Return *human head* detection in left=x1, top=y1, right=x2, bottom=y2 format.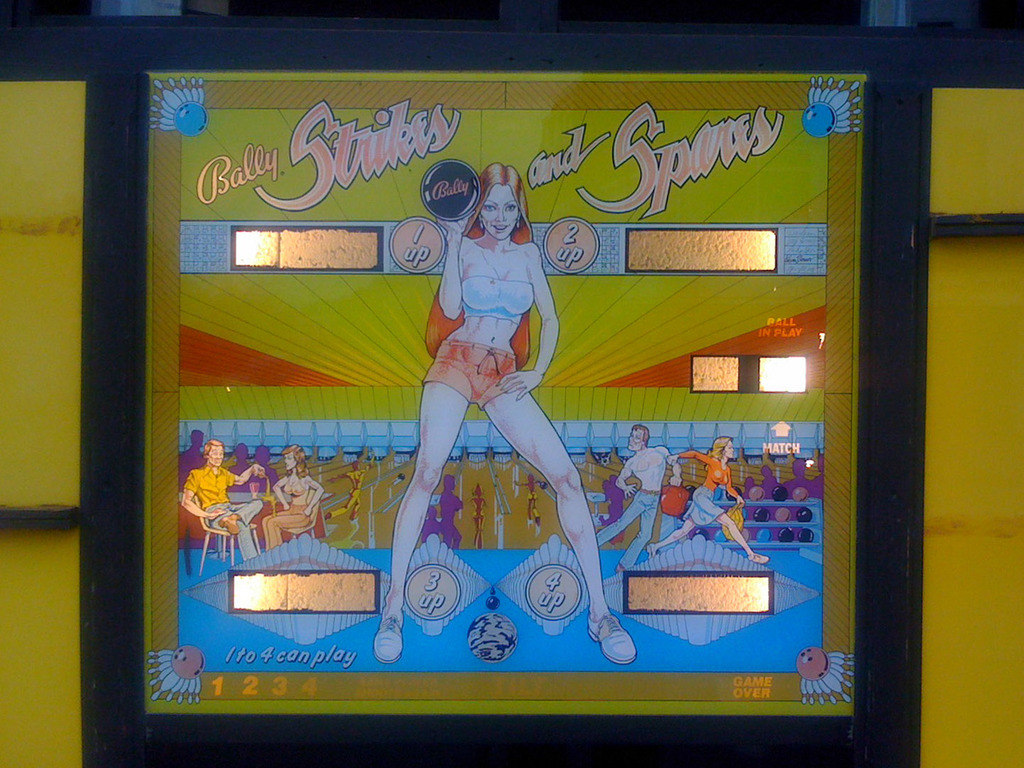
left=234, top=442, right=250, bottom=463.
